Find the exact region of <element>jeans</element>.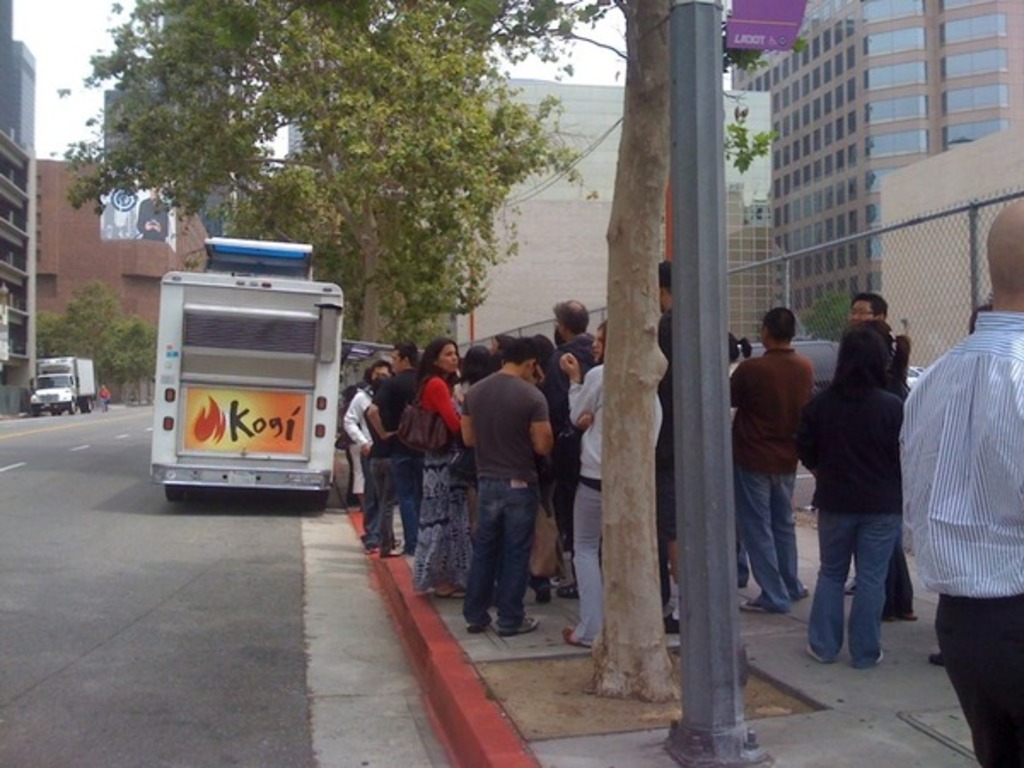
Exact region: pyautogui.locateOnScreen(814, 495, 889, 660).
